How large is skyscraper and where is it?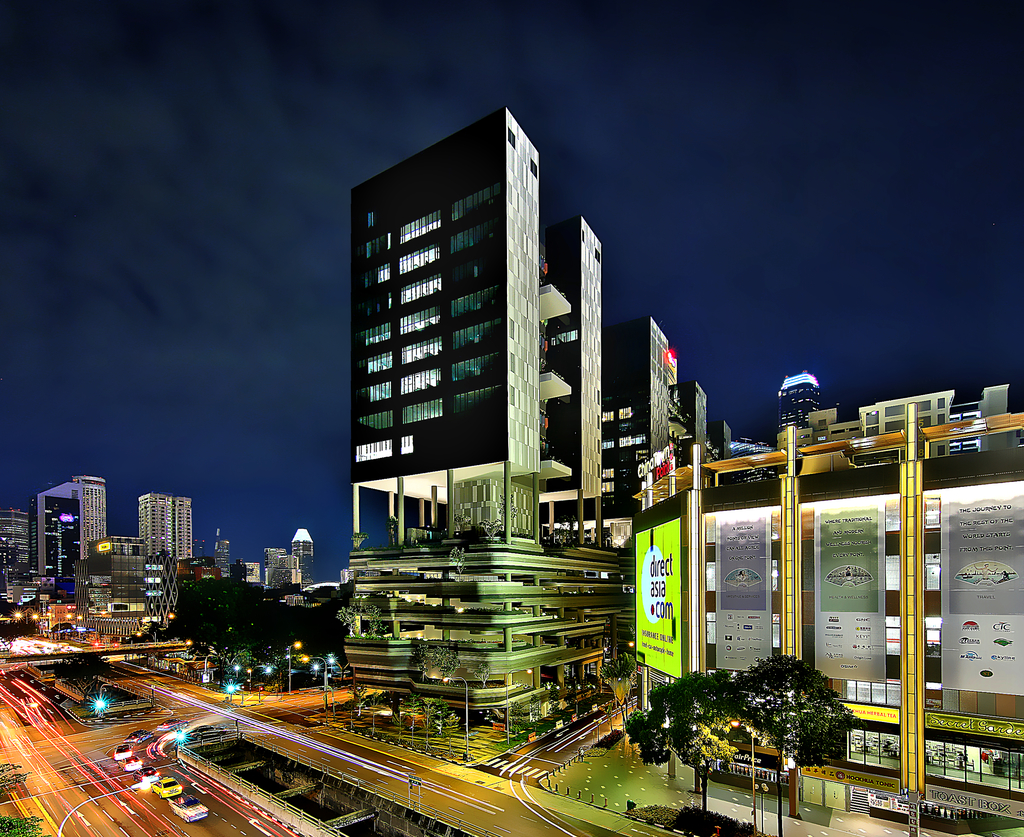
Bounding box: bbox=(143, 493, 191, 556).
